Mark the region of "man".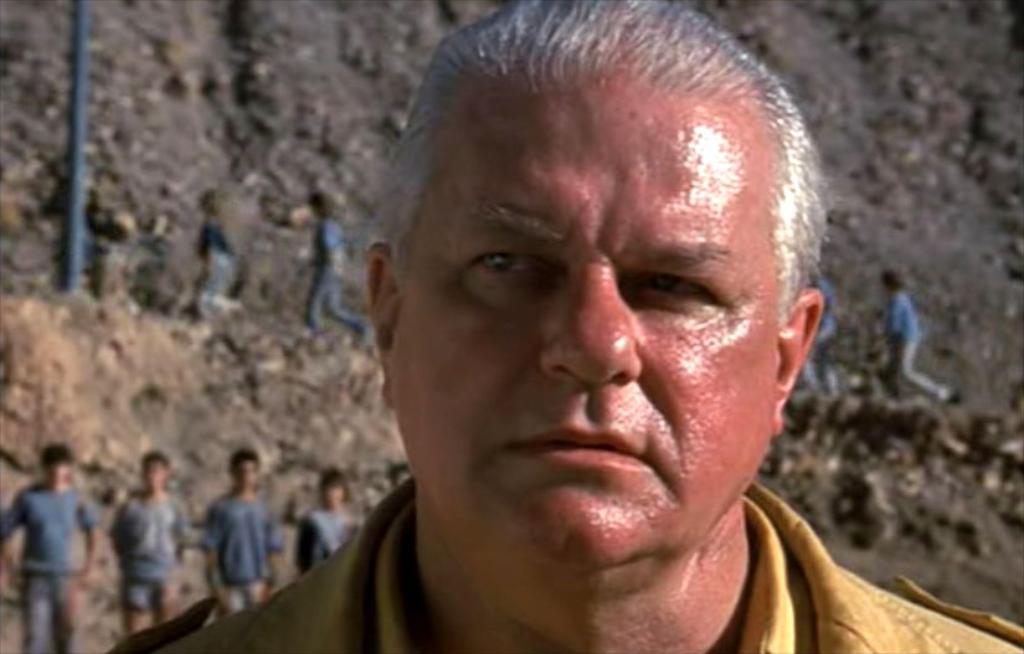
Region: pyautogui.locateOnScreen(107, 448, 190, 635).
